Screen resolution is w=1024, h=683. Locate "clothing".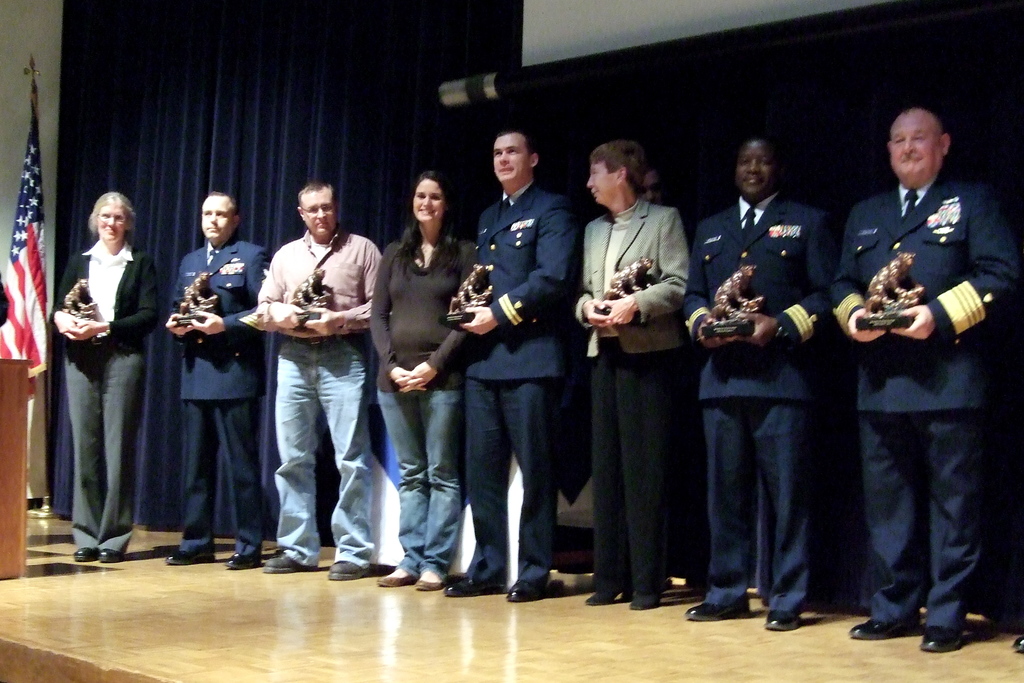
(left=56, top=234, right=168, bottom=557).
